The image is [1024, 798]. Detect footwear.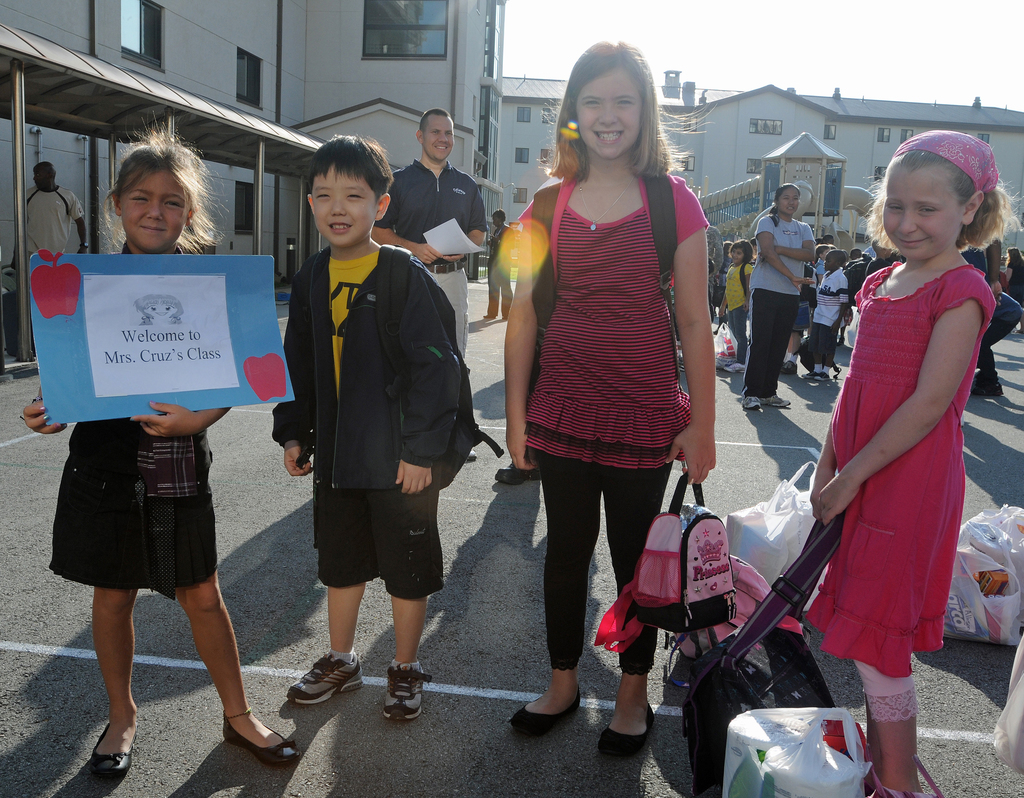
Detection: [x1=836, y1=336, x2=848, y2=345].
